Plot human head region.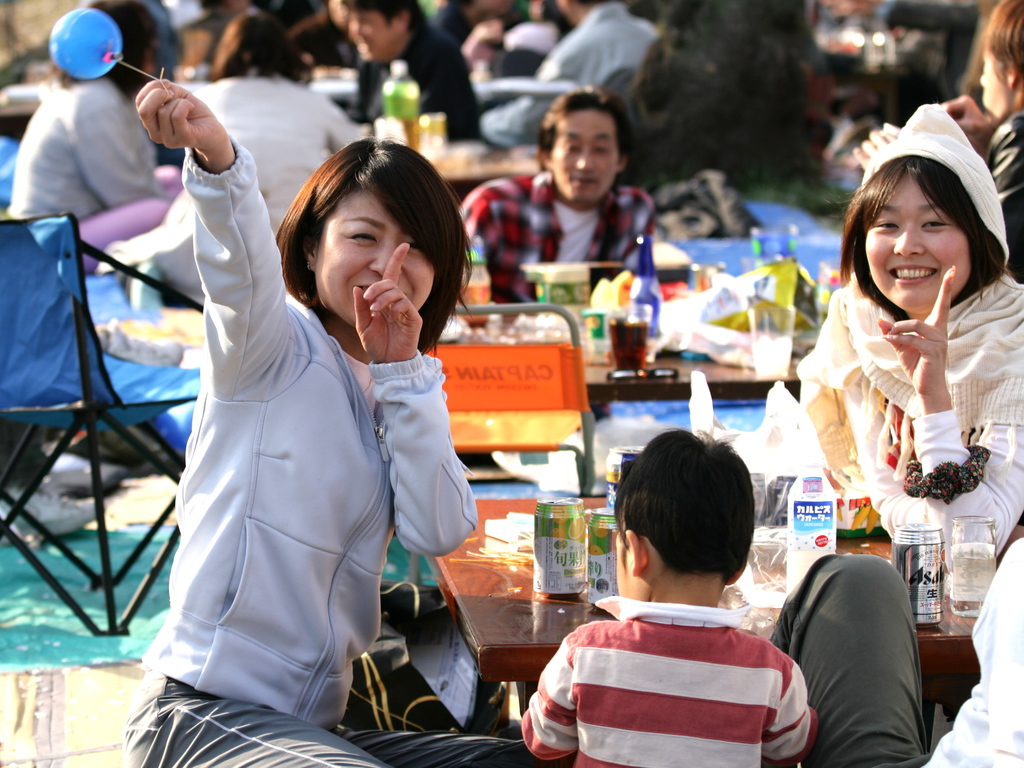
Plotted at l=218, t=11, r=295, b=77.
